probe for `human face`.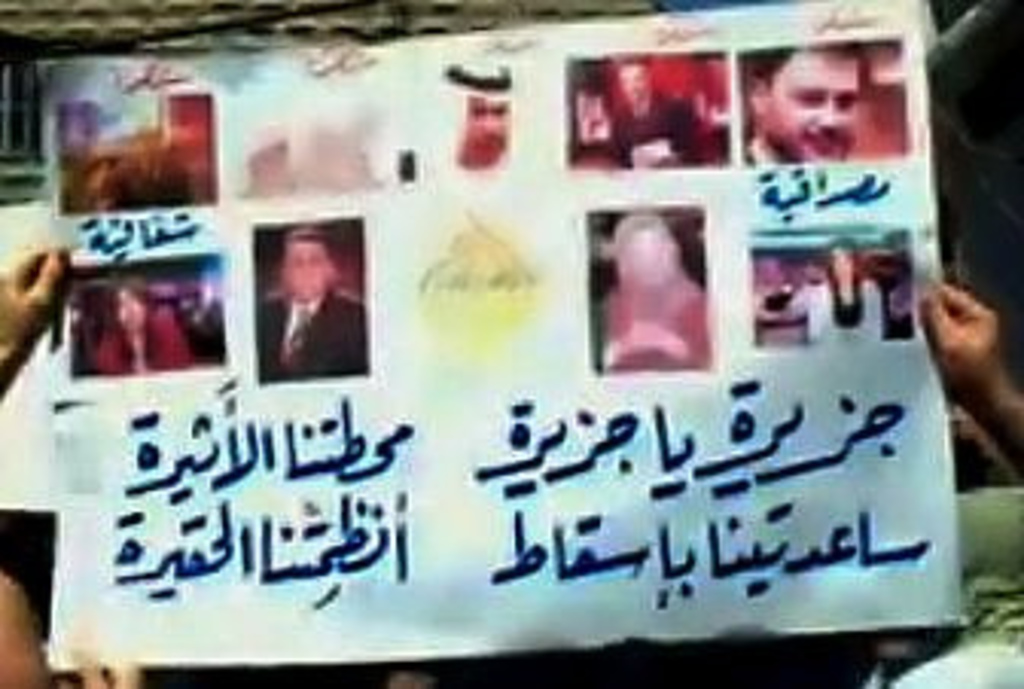
Probe result: 759,46,856,177.
